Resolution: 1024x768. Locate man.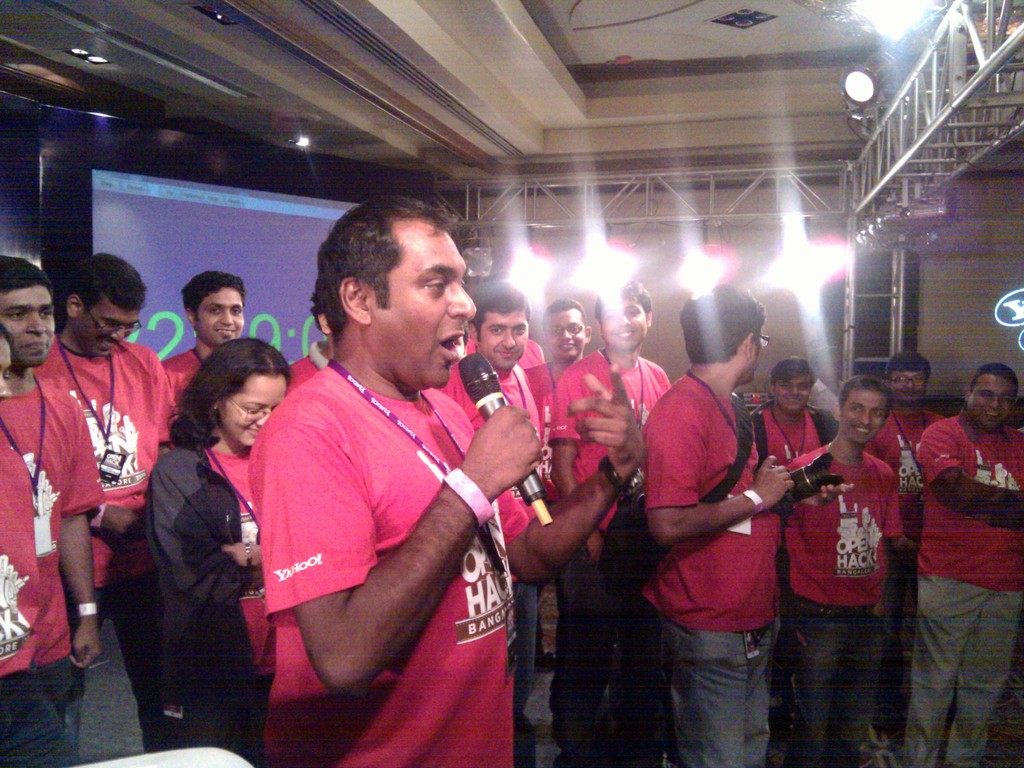
box(748, 358, 846, 756).
